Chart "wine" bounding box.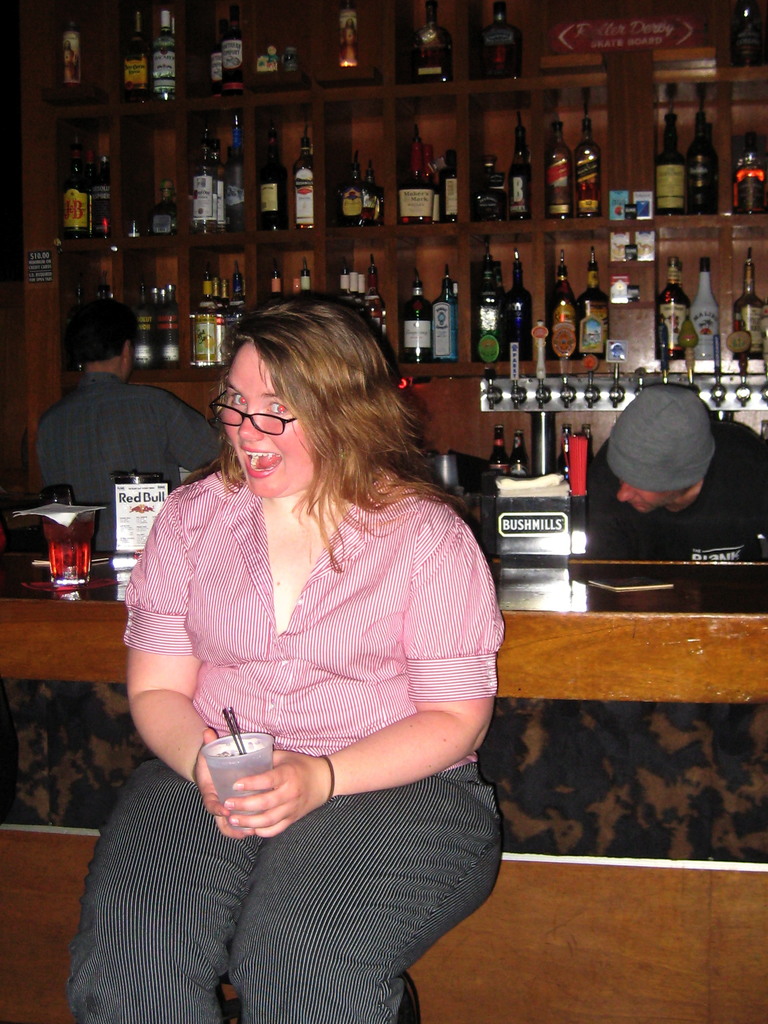
Charted: region(550, 255, 574, 358).
